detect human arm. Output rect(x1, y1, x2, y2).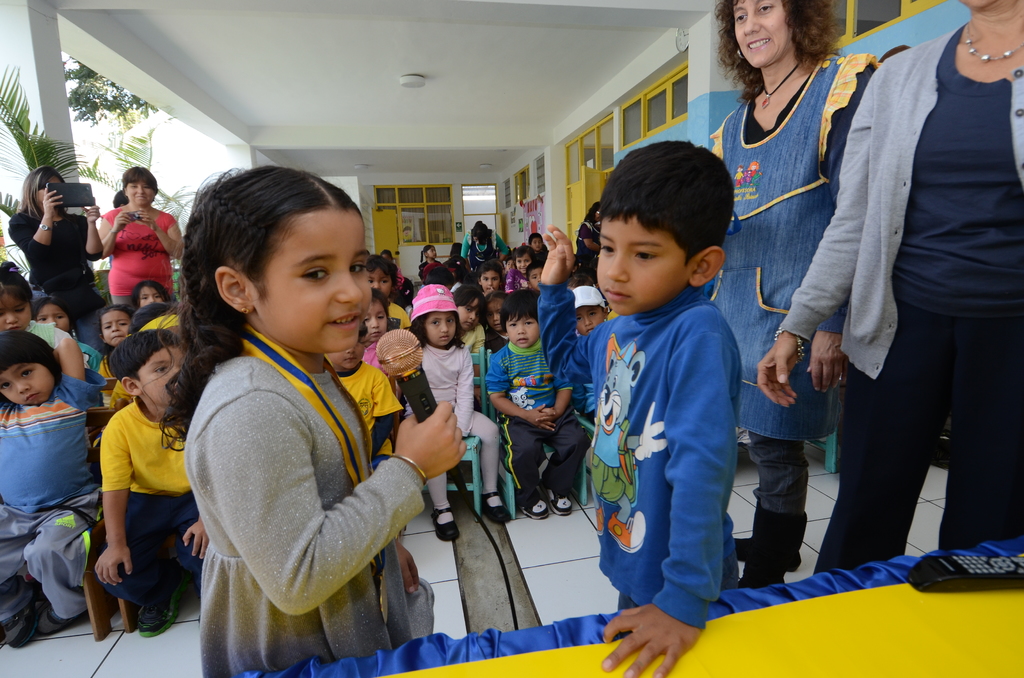
rect(136, 211, 184, 264).
